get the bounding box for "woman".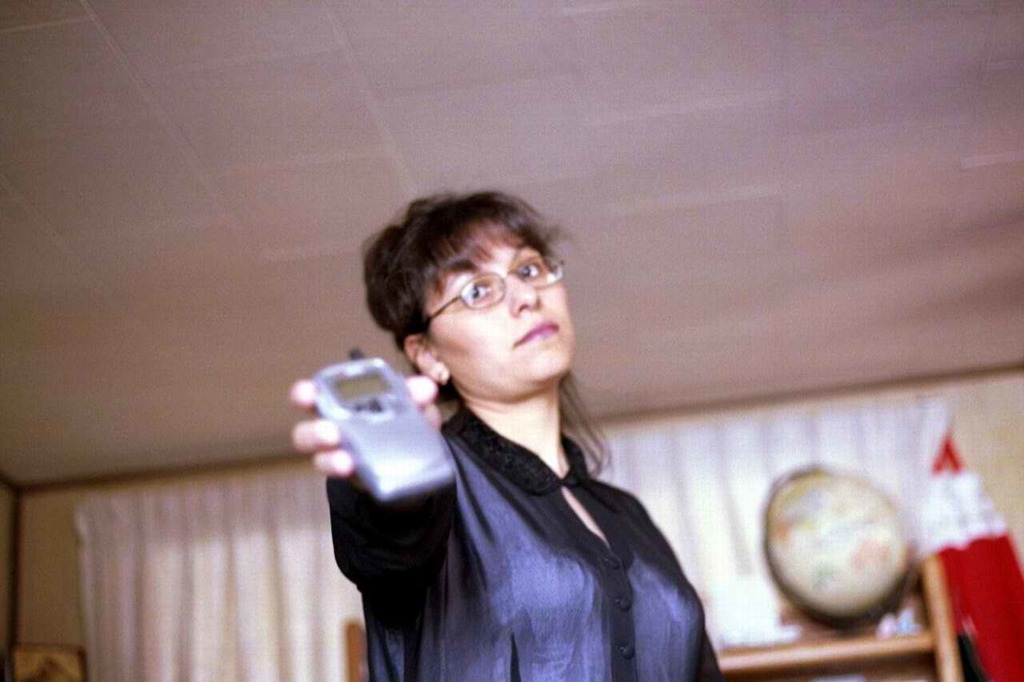
[307, 183, 750, 680].
